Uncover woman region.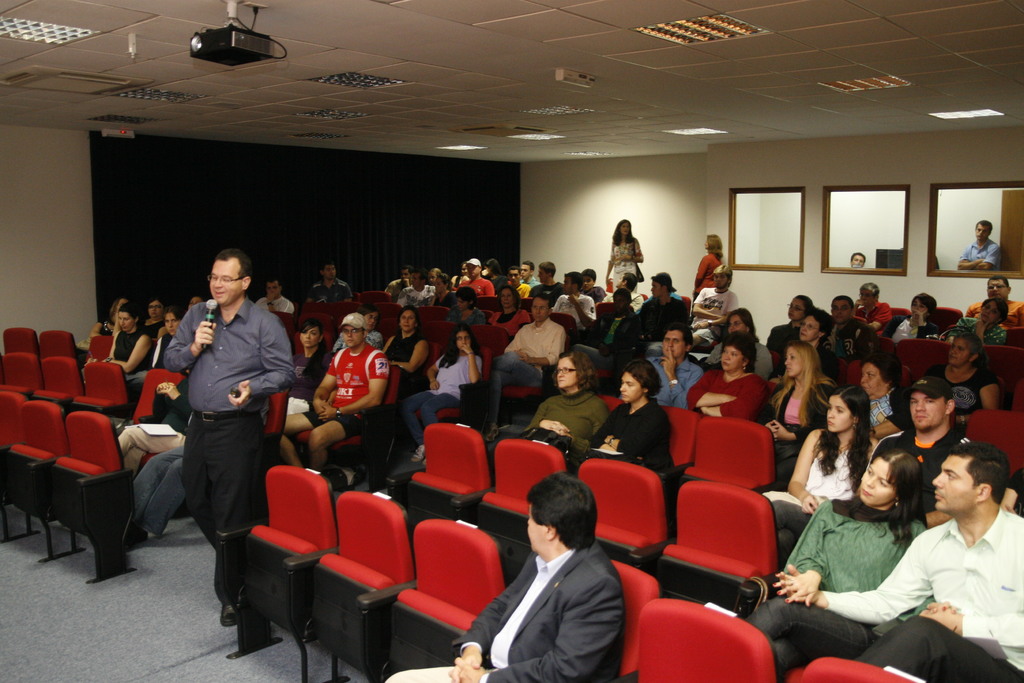
Uncovered: BBox(766, 295, 815, 352).
